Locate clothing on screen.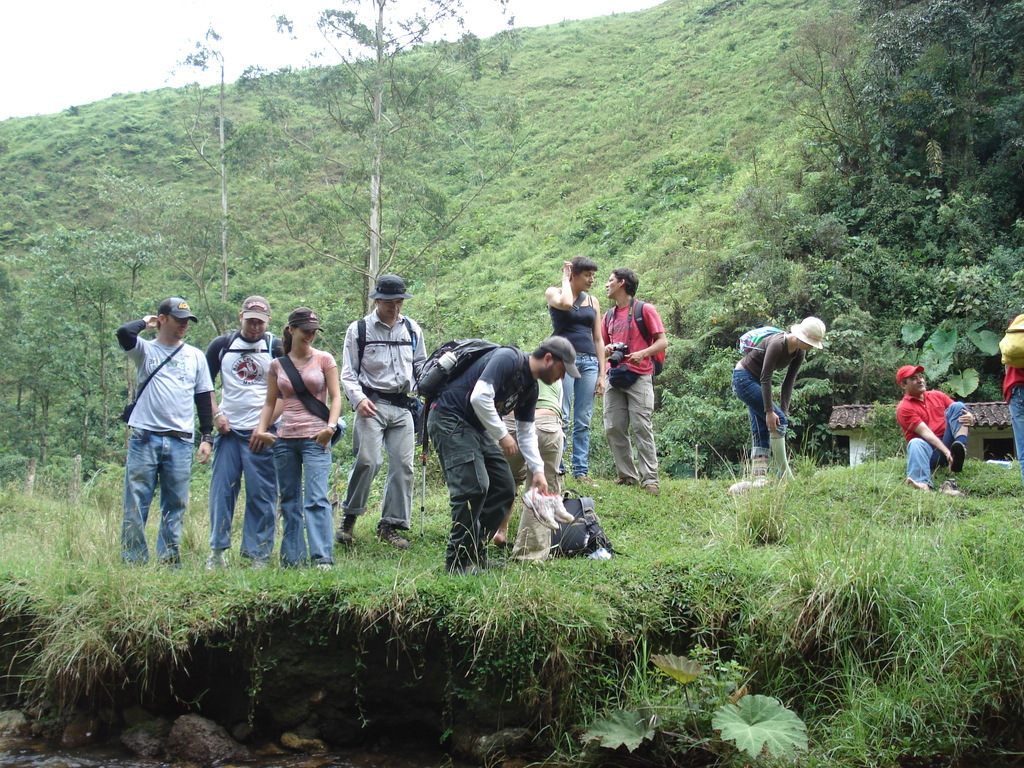
On screen at (x1=107, y1=289, x2=206, y2=564).
